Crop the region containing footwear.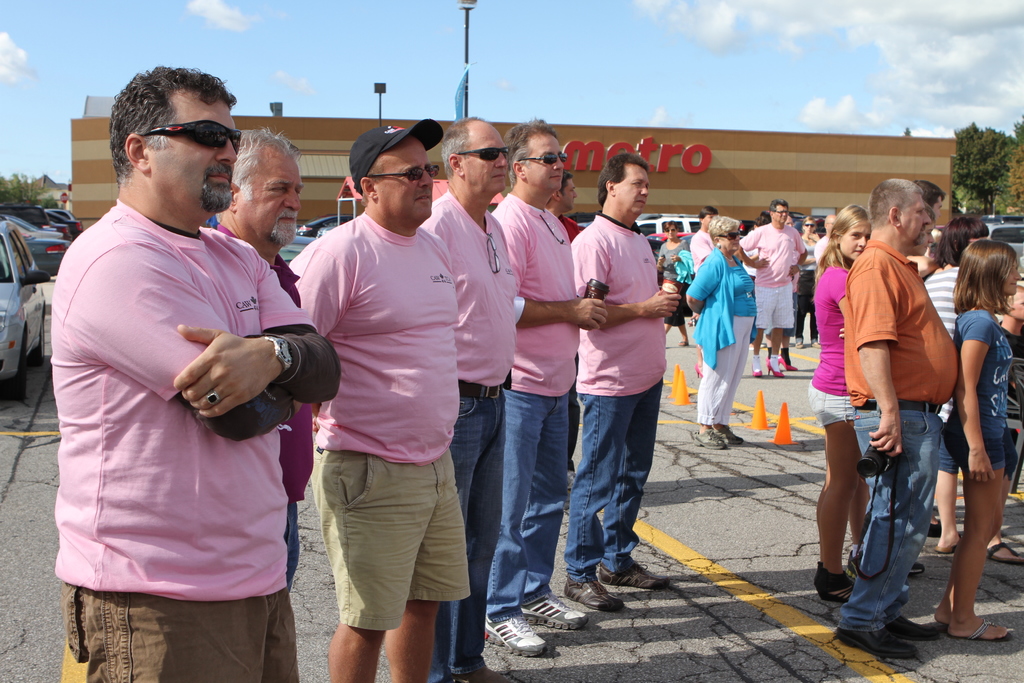
Crop region: <box>813,339,822,348</box>.
